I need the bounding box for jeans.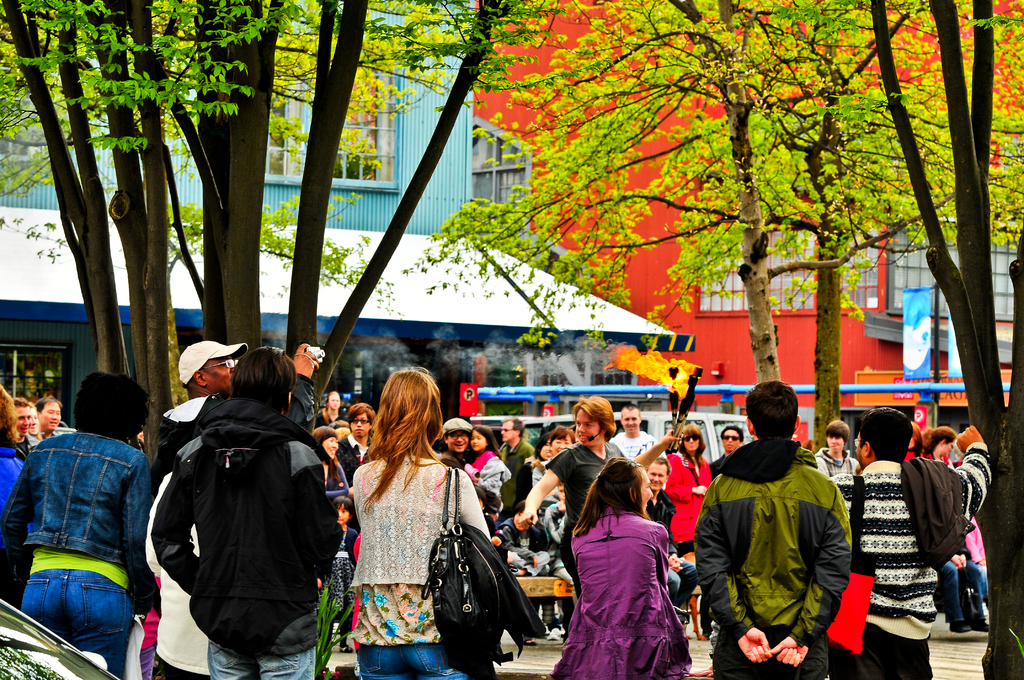
Here it is: [left=209, top=643, right=317, bottom=679].
